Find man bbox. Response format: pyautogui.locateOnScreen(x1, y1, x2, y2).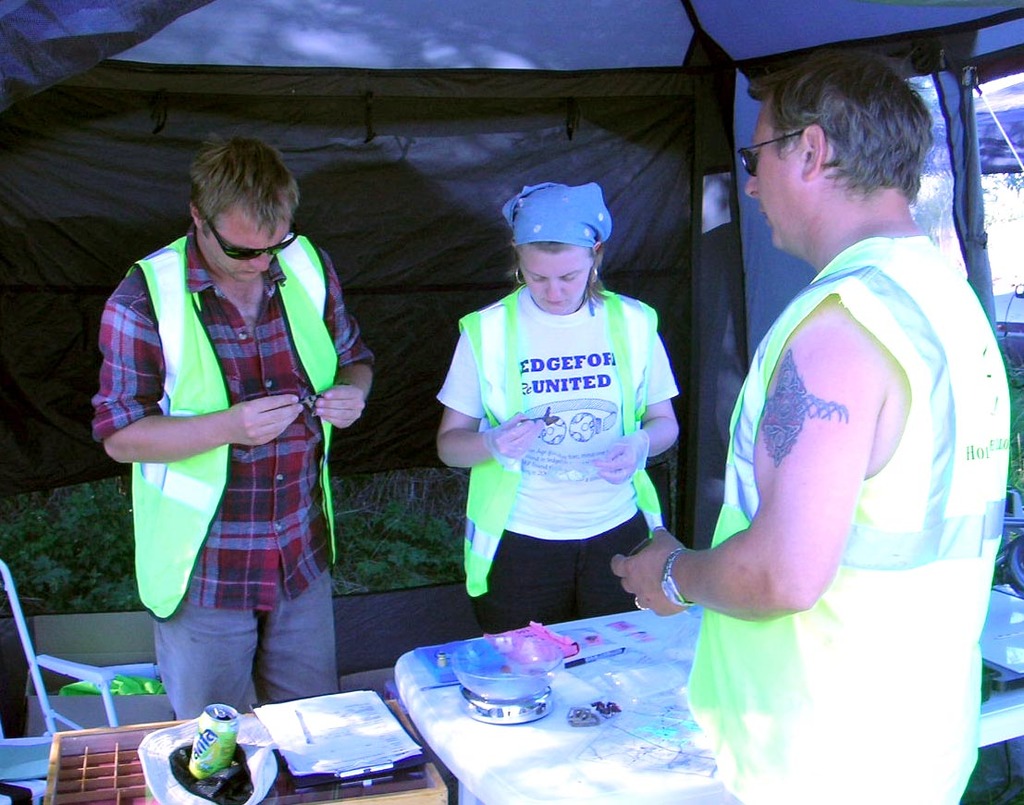
pyautogui.locateOnScreen(610, 56, 1011, 804).
